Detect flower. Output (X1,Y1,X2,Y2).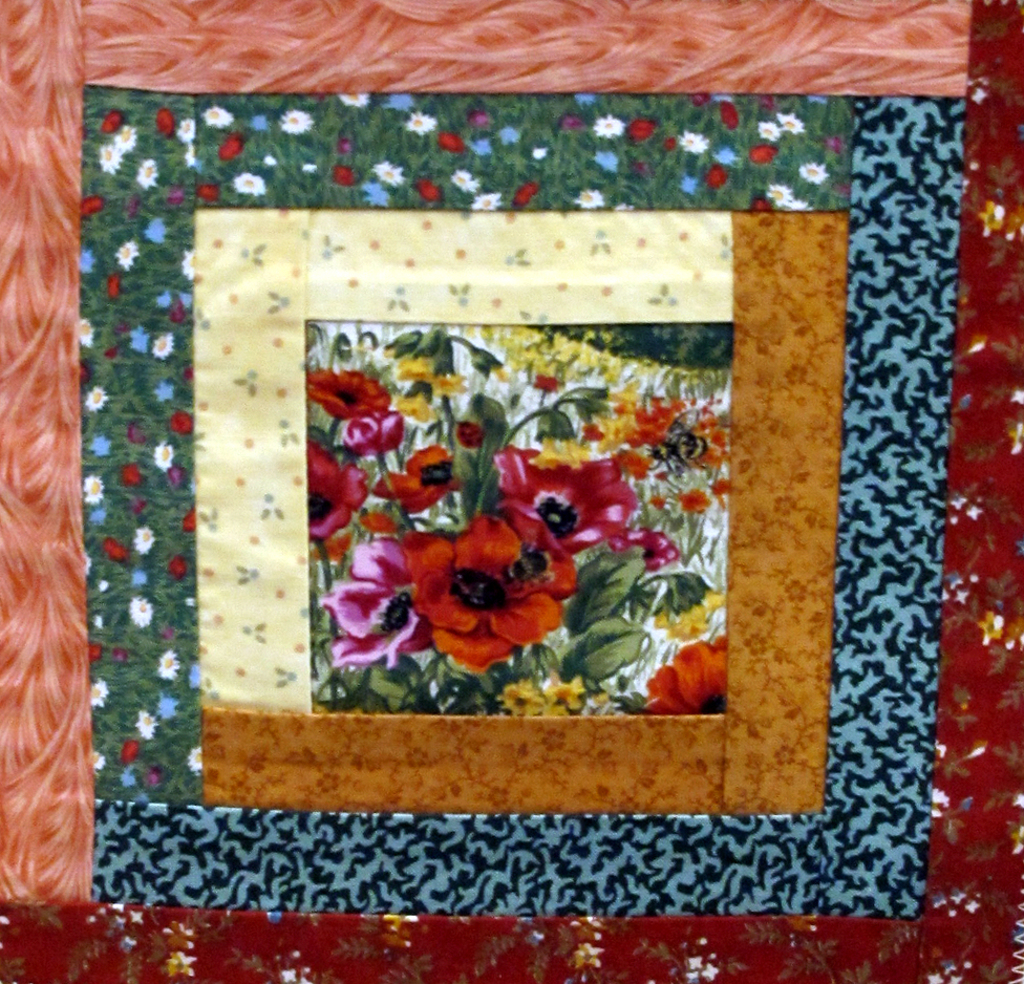
(180,250,194,282).
